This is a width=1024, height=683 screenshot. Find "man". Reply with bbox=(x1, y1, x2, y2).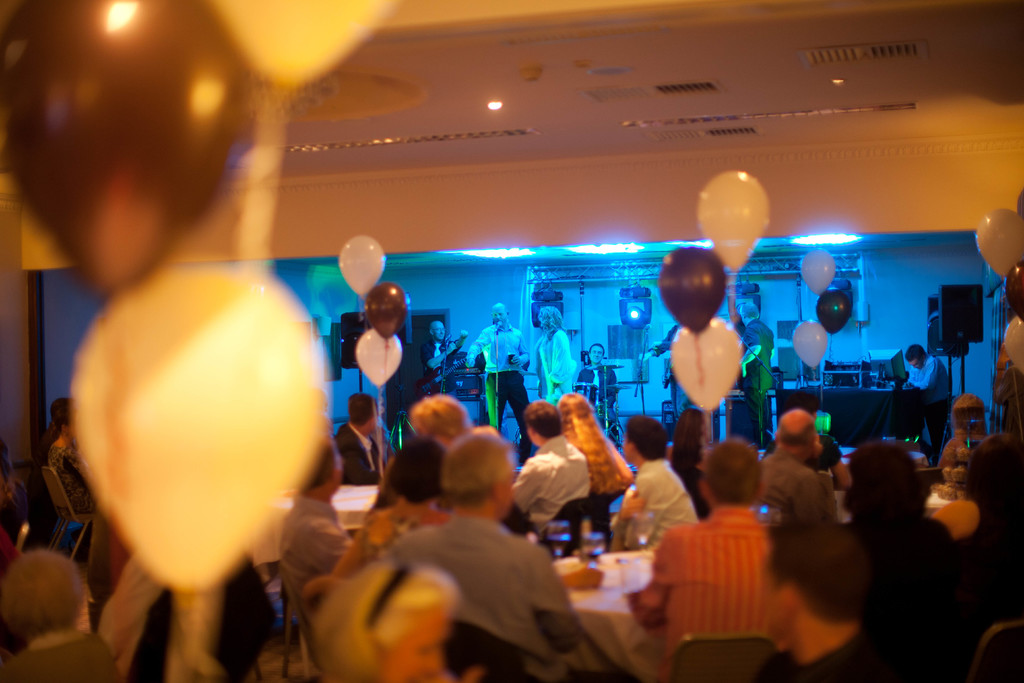
bbox=(605, 418, 687, 546).
